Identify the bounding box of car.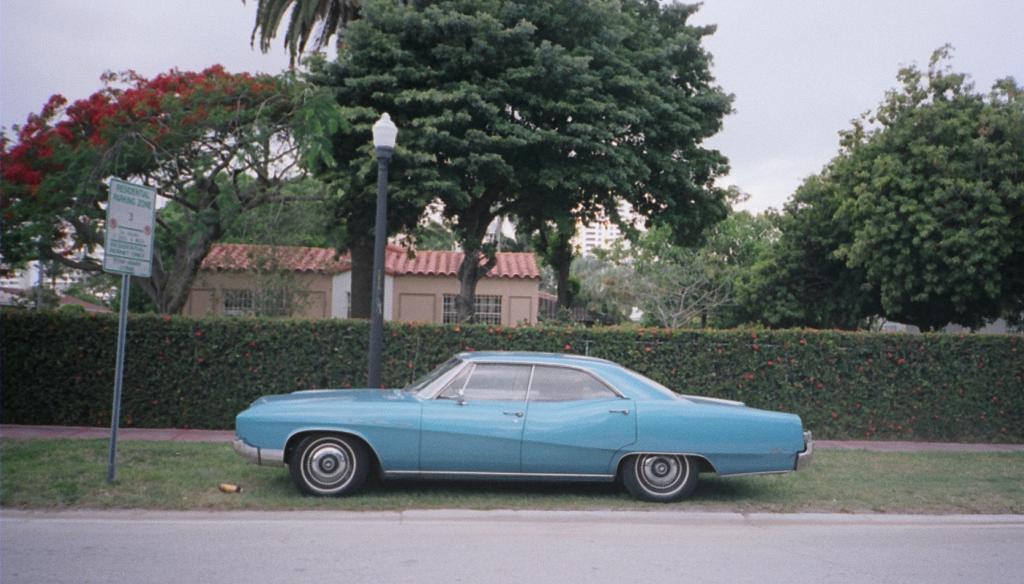
box=[221, 349, 806, 513].
